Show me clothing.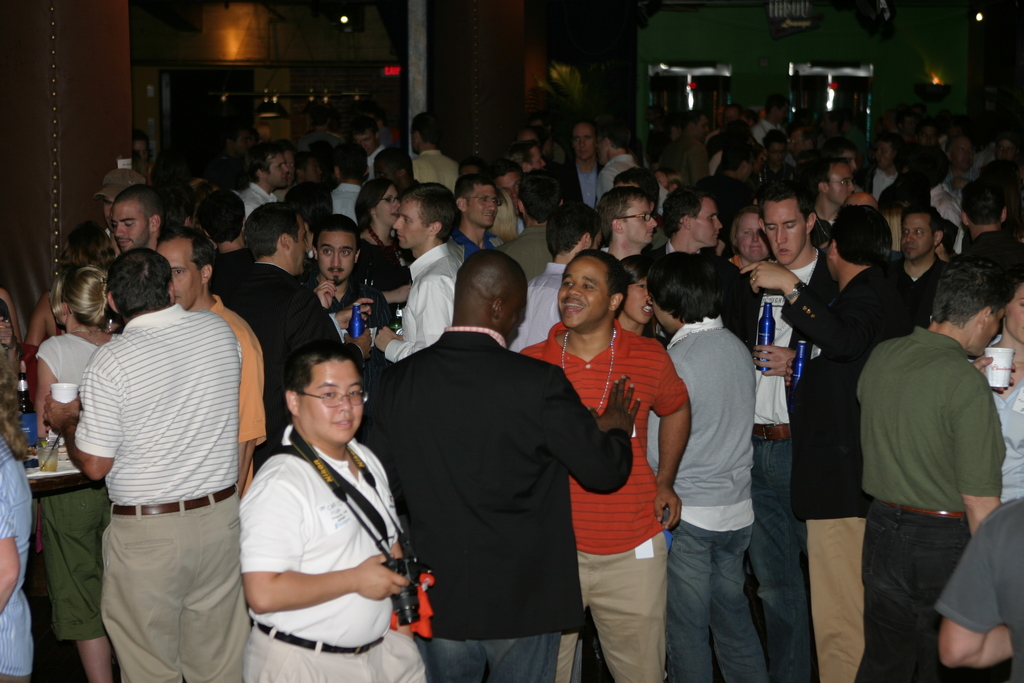
clothing is here: region(730, 228, 843, 682).
